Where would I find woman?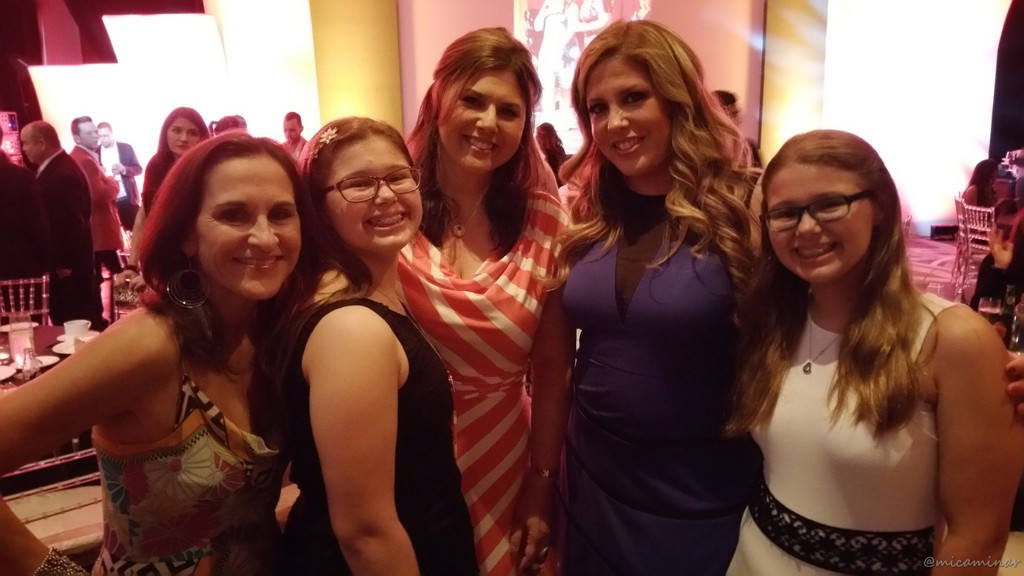
At (108,114,208,231).
